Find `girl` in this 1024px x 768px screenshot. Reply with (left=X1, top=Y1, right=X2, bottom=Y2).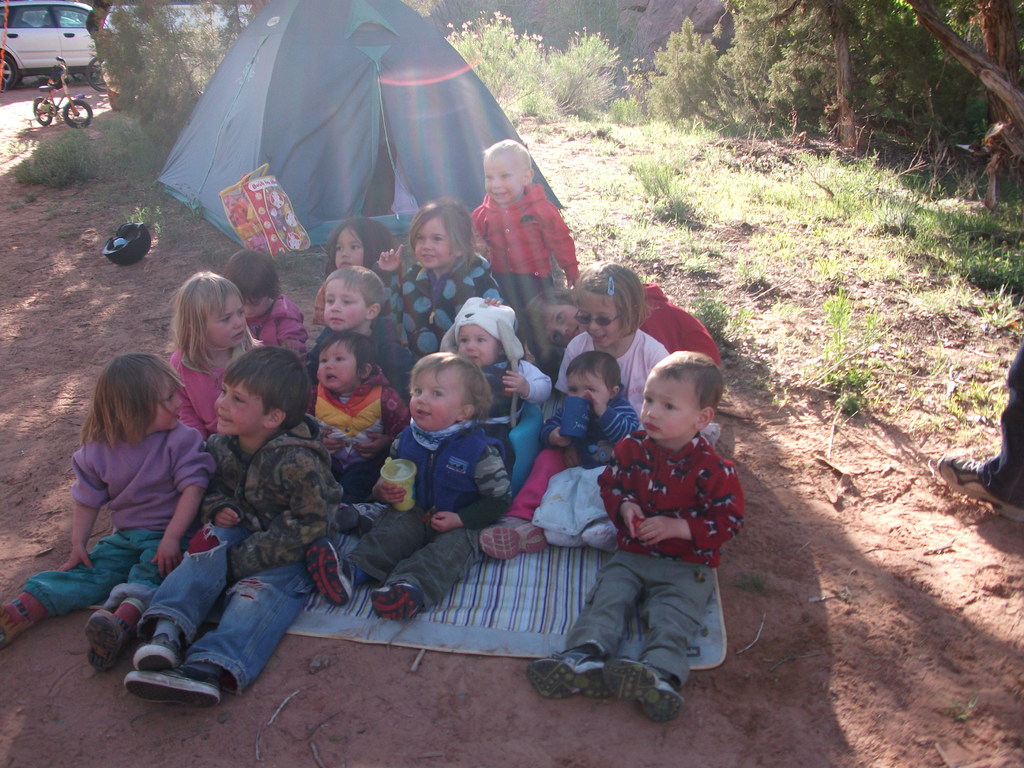
(left=165, top=273, right=271, bottom=442).
